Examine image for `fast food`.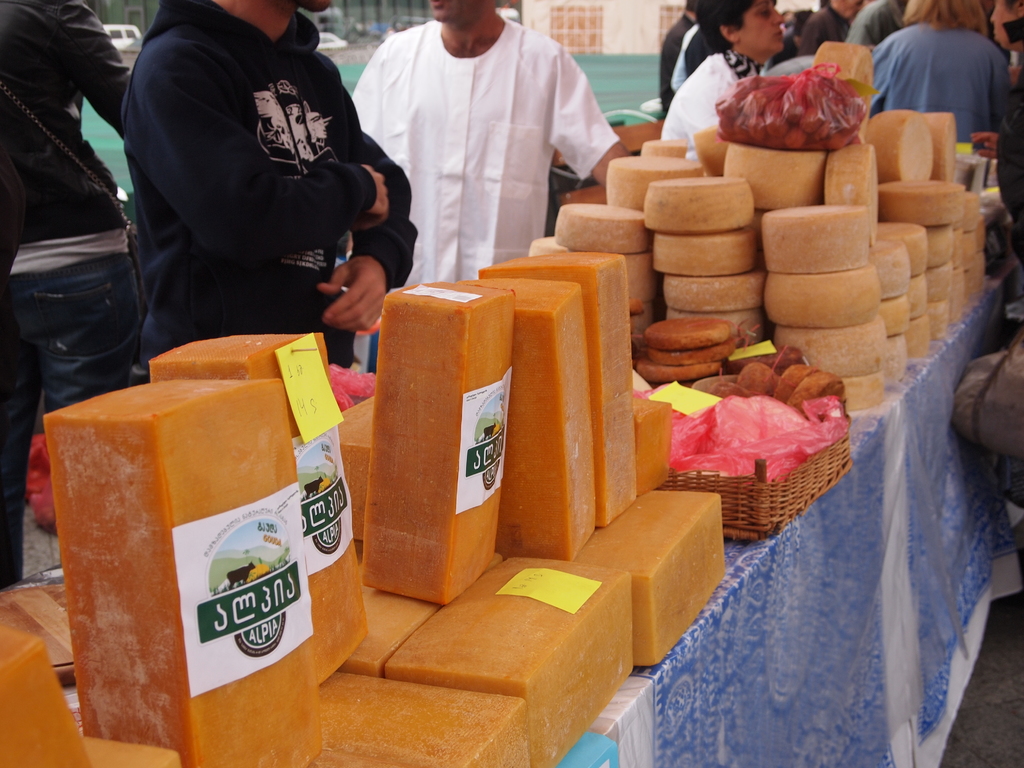
Examination result: select_region(85, 737, 184, 767).
